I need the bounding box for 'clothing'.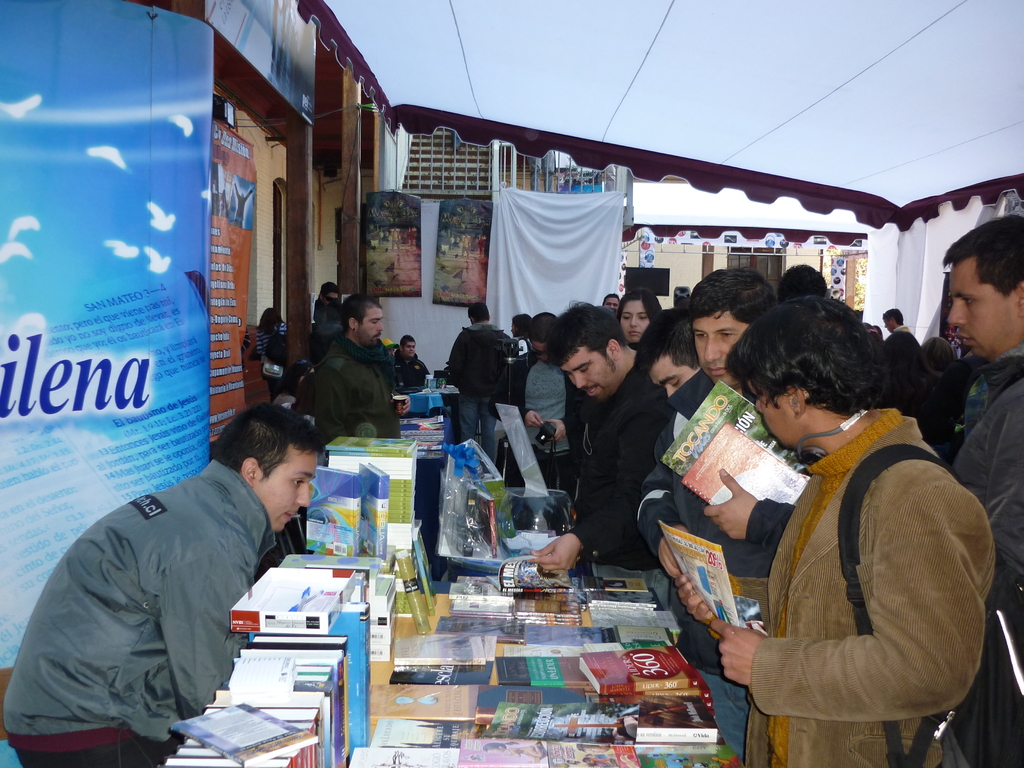
Here it is: detection(312, 336, 401, 447).
